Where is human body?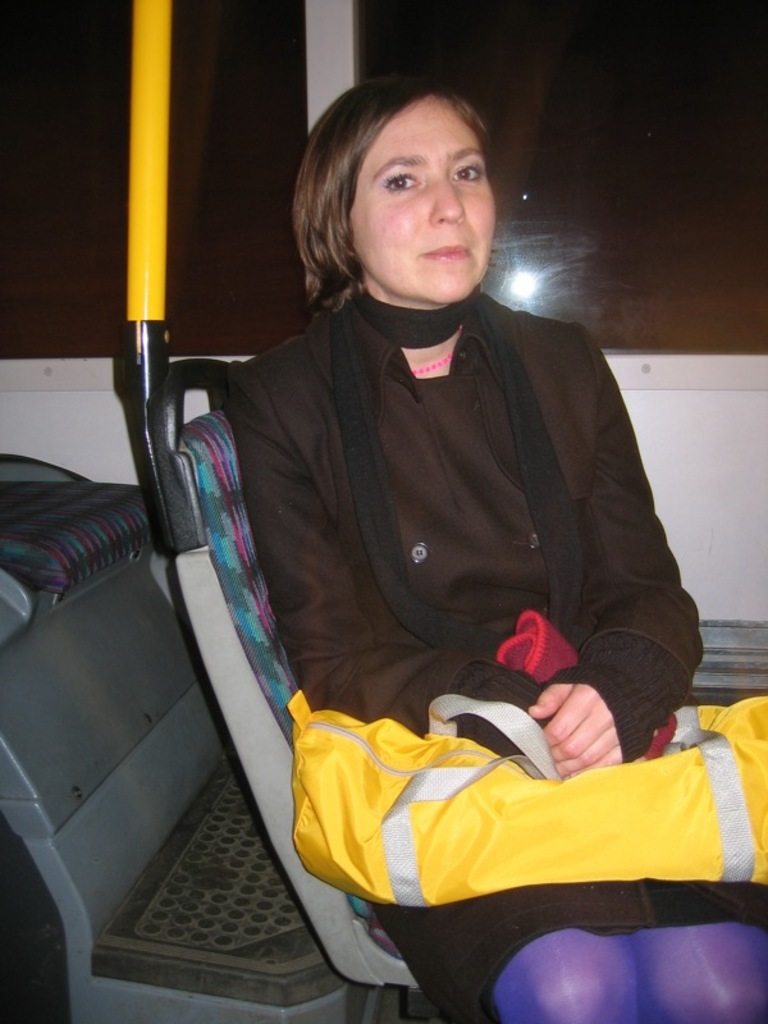
select_region(228, 69, 767, 1023).
